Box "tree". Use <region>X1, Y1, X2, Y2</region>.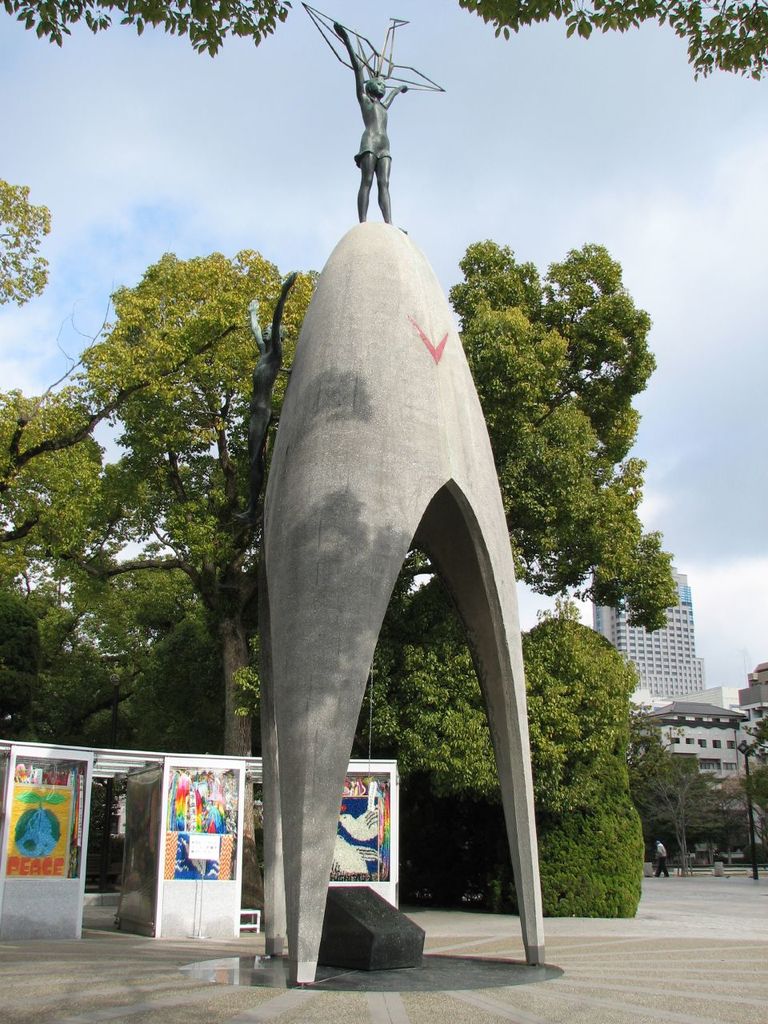
<region>0, 174, 50, 306</region>.
